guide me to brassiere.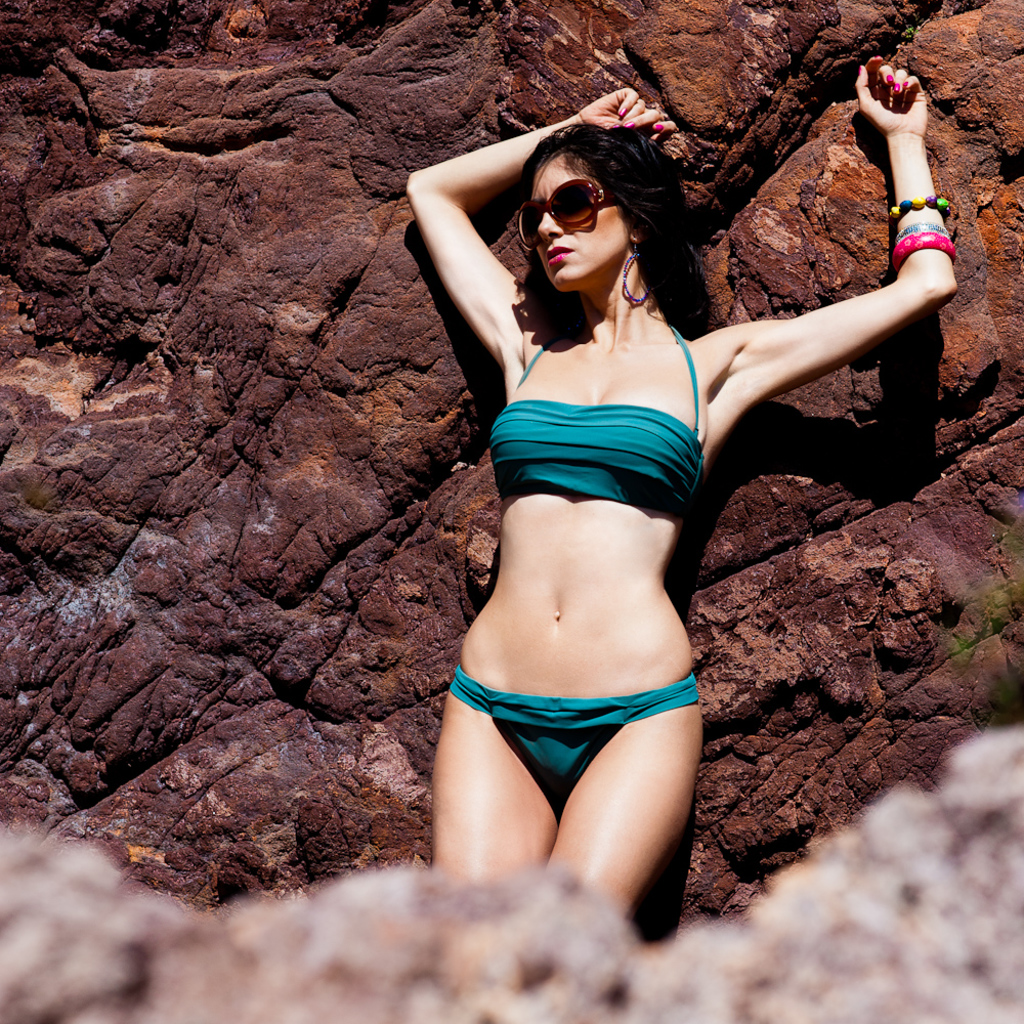
Guidance: 482, 314, 706, 523.
